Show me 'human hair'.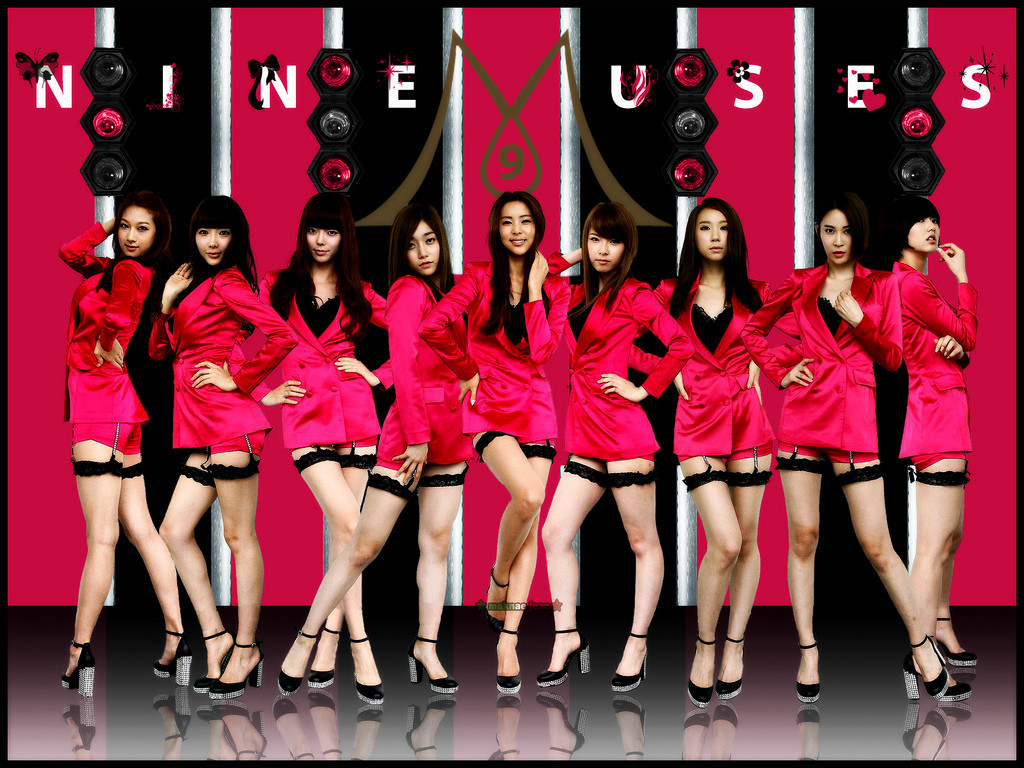
'human hair' is here: 474 190 551 347.
